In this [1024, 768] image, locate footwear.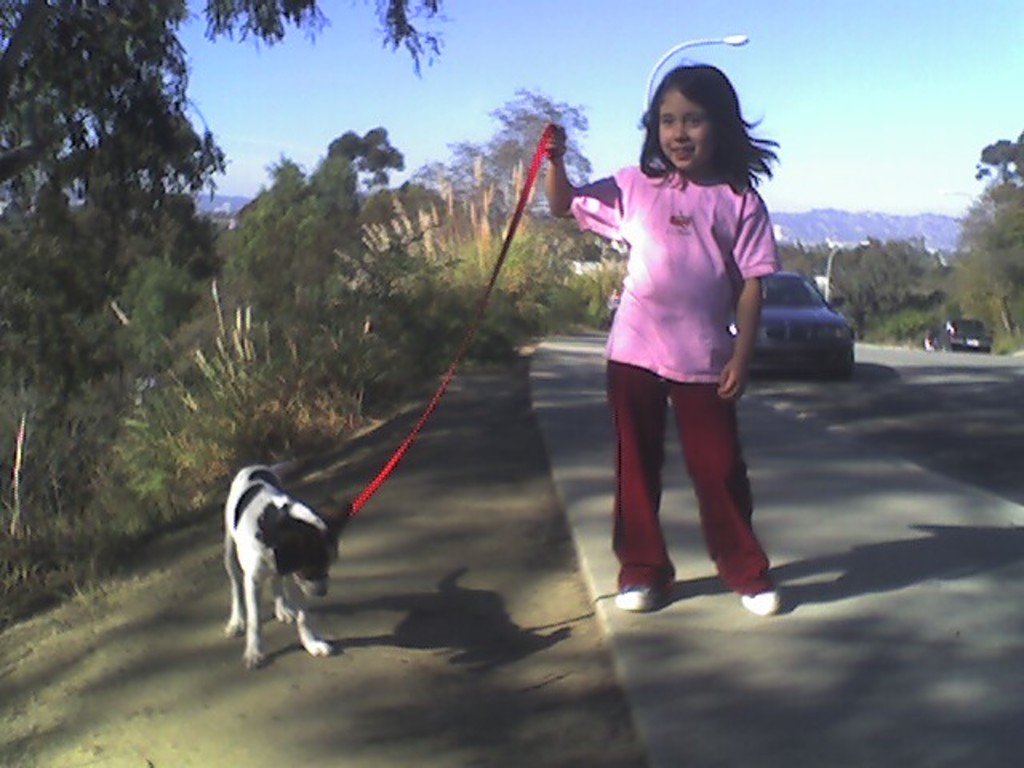
Bounding box: 739:584:786:624.
